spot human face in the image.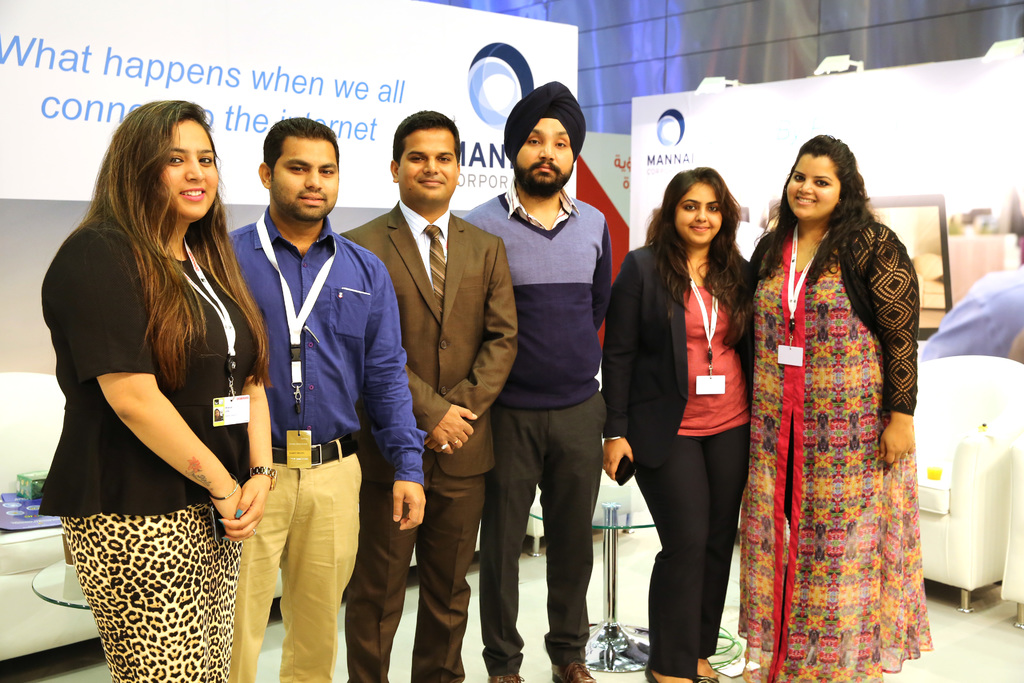
human face found at (268,139,342,222).
